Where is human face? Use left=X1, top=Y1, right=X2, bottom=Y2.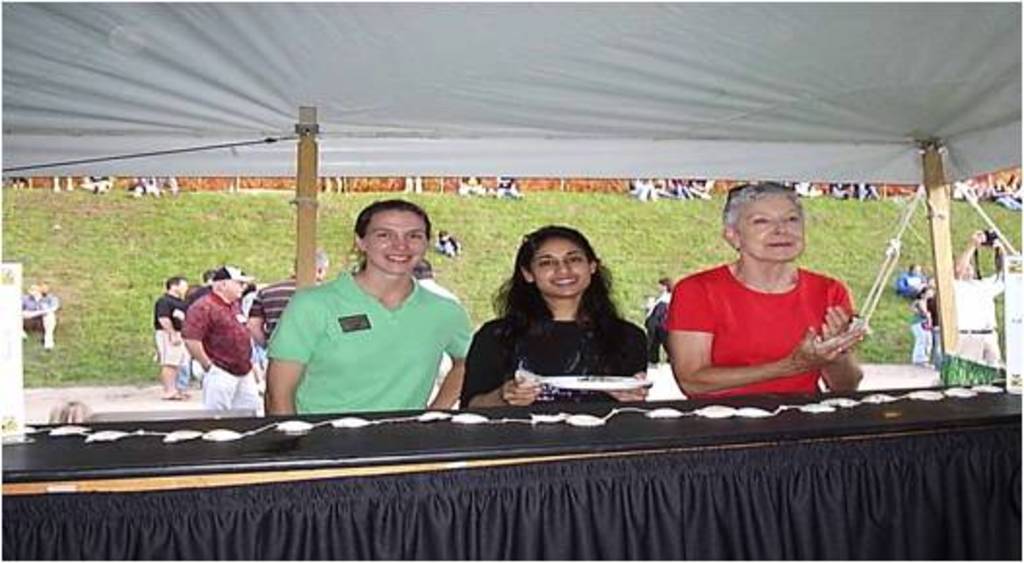
left=532, top=241, right=593, bottom=293.
